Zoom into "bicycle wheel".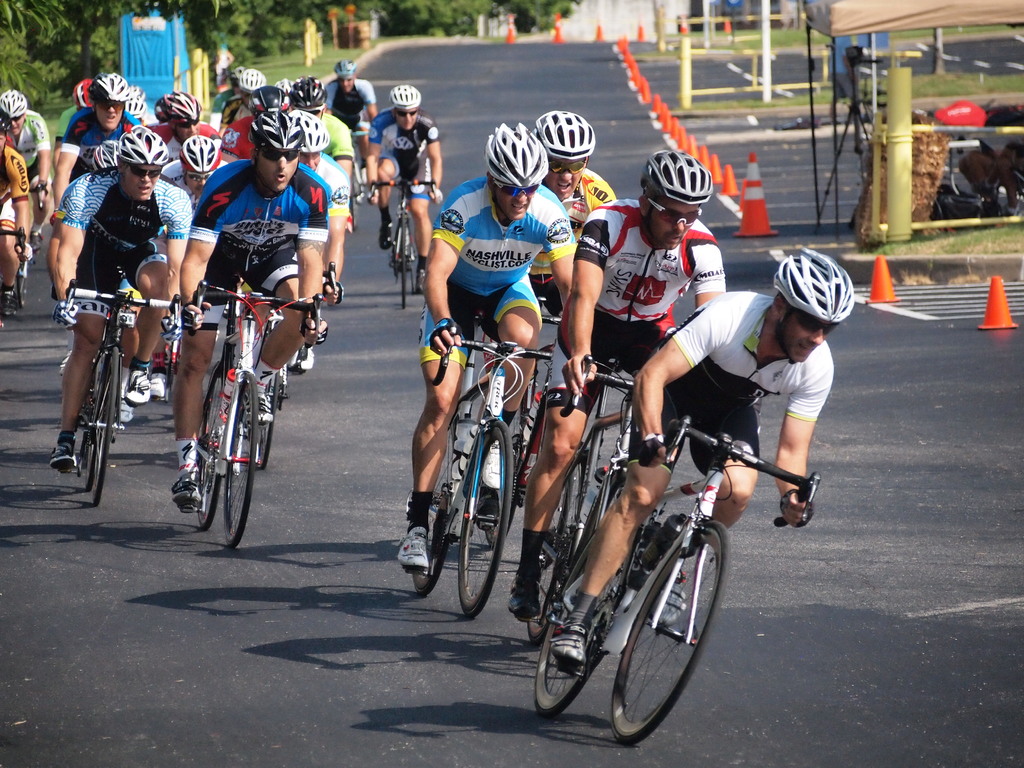
Zoom target: [95,348,122,507].
